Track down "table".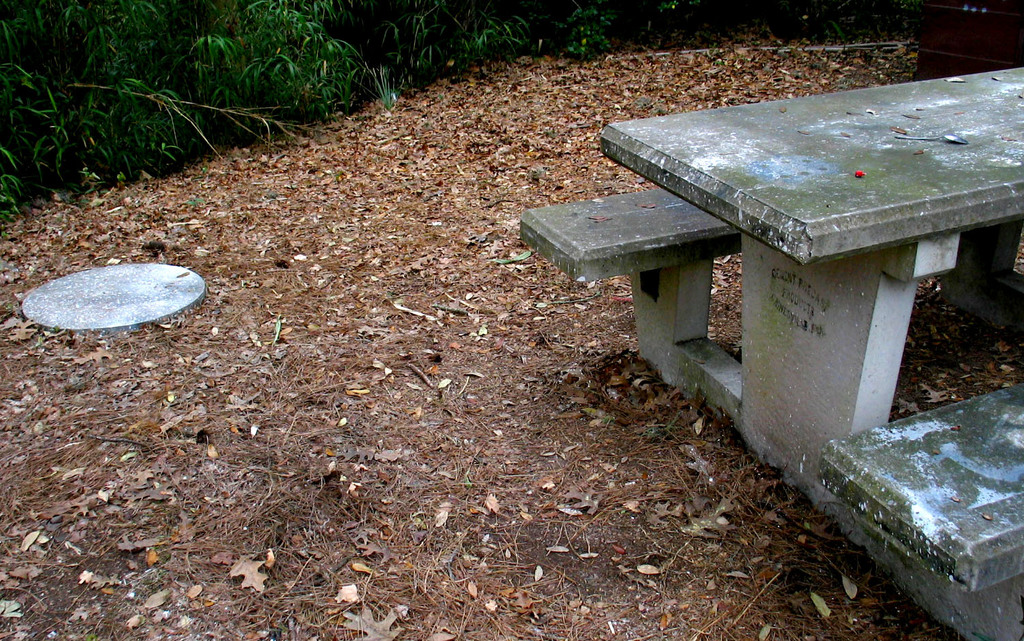
Tracked to 528,66,1023,640.
